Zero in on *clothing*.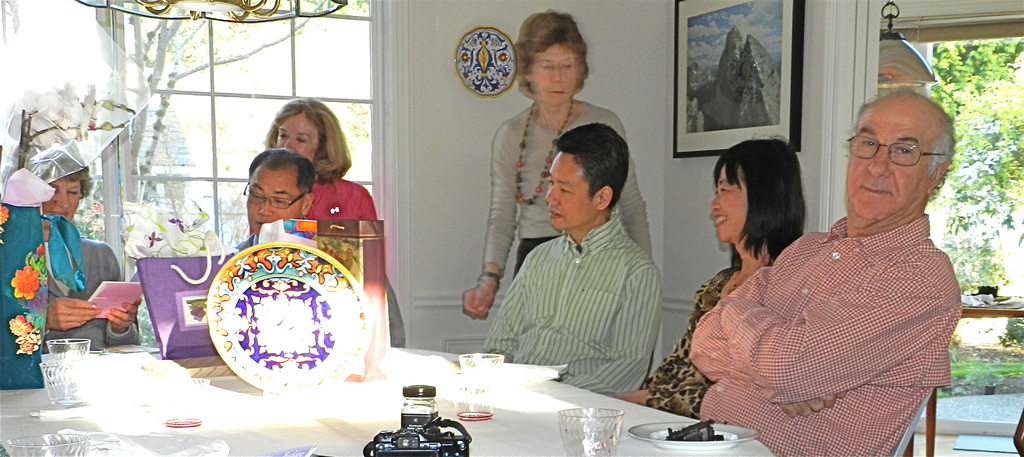
Zeroed in: 485/201/662/399.
